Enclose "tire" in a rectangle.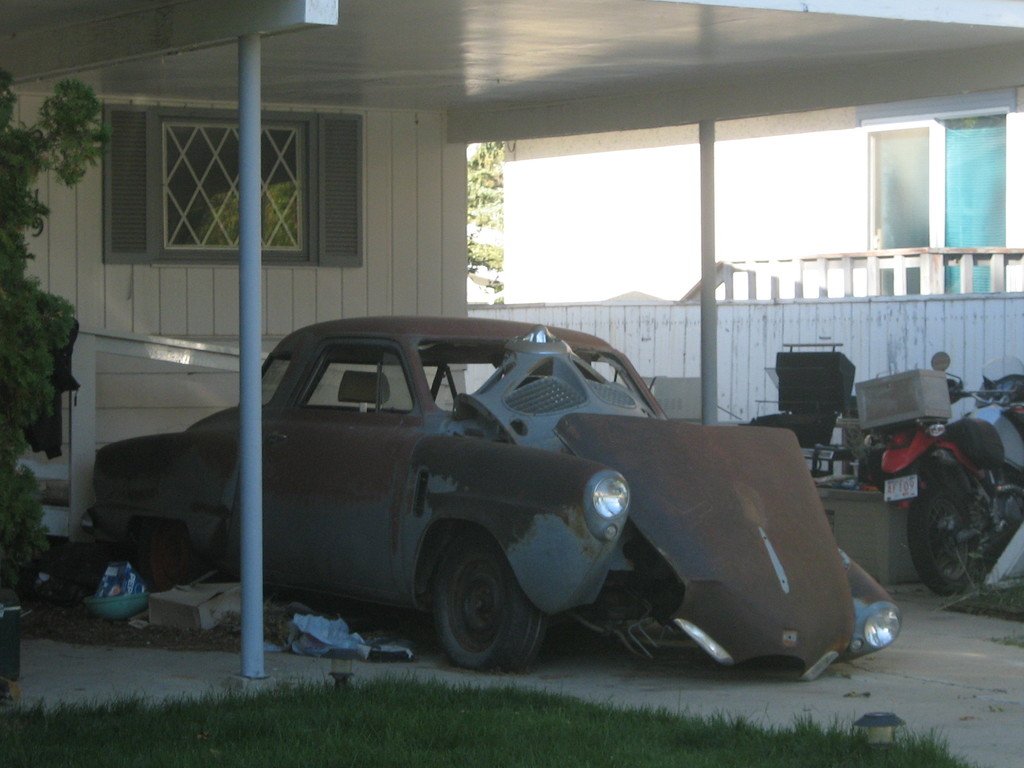
[left=908, top=487, right=977, bottom=597].
